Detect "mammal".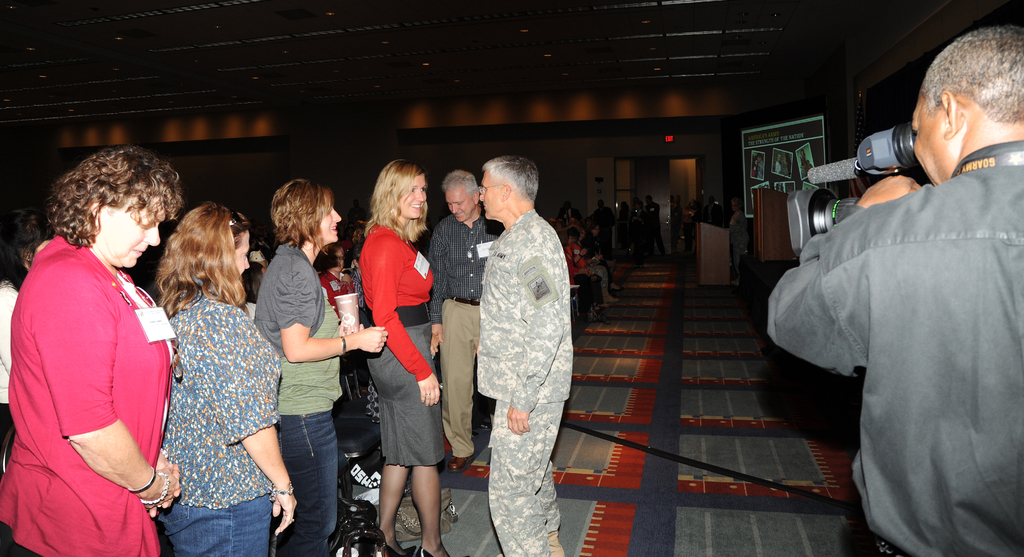
Detected at {"x1": 0, "y1": 144, "x2": 184, "y2": 556}.
